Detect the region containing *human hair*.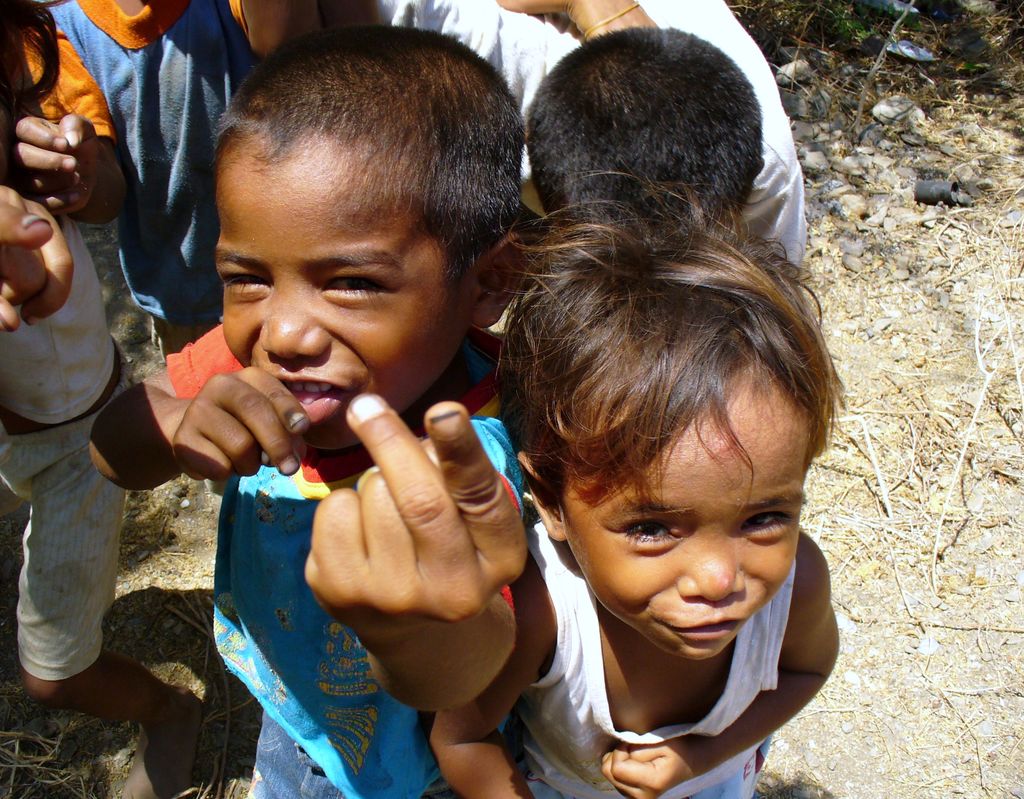
(478,166,844,509).
